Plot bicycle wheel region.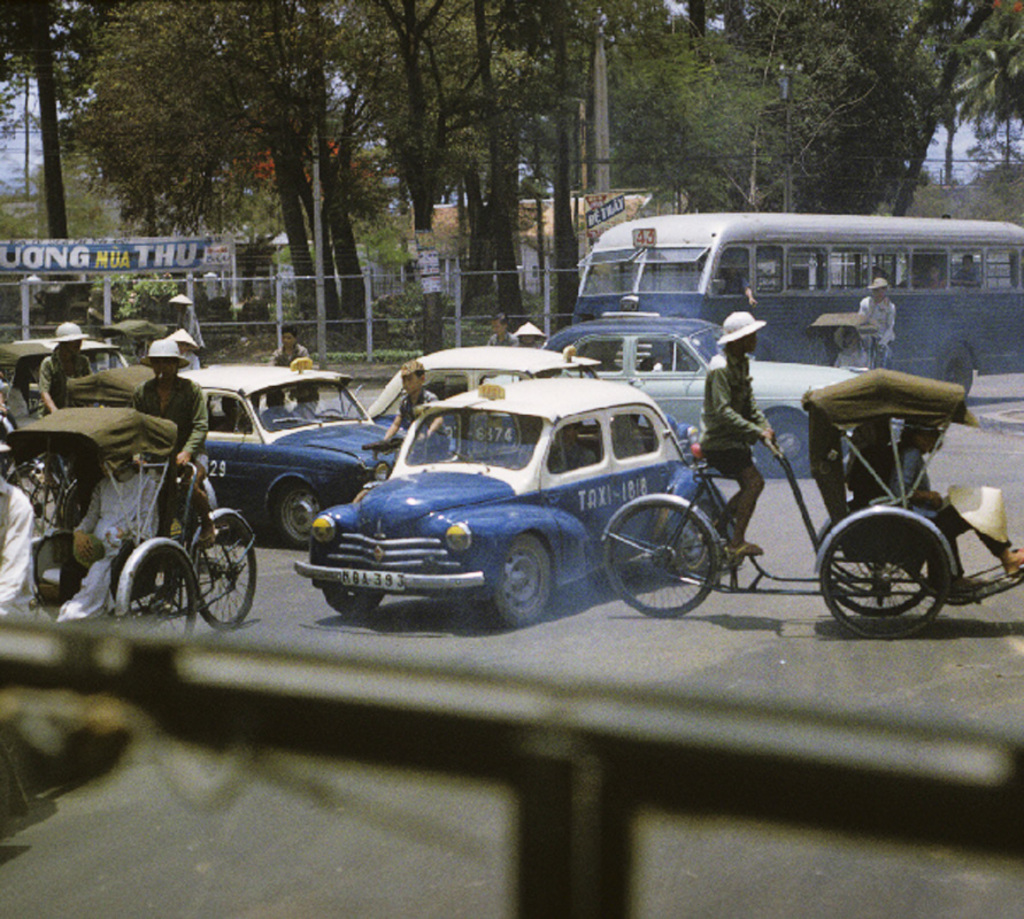
Plotted at bbox=[611, 495, 711, 604].
